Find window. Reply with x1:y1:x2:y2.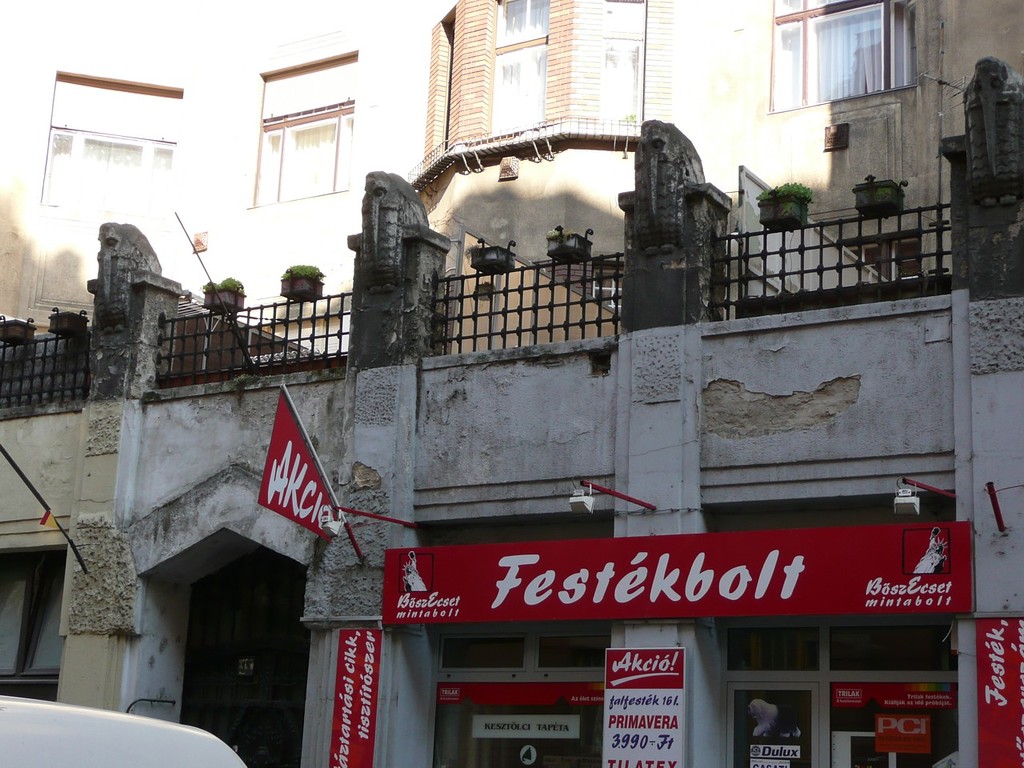
241:46:359:206.
